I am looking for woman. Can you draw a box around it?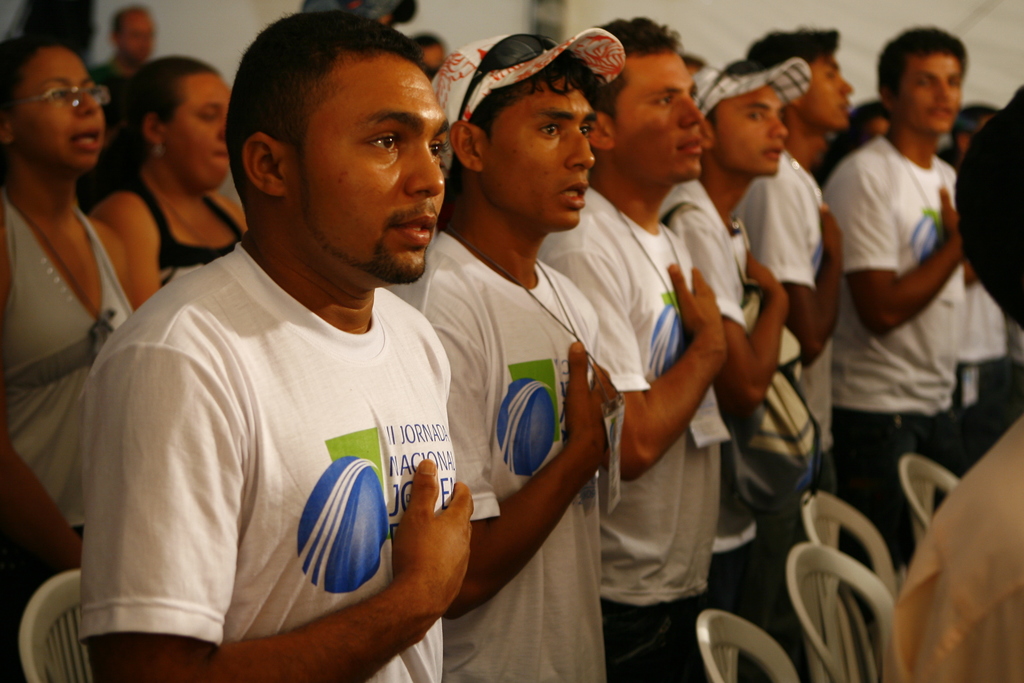
Sure, the bounding box is box=[91, 54, 247, 309].
